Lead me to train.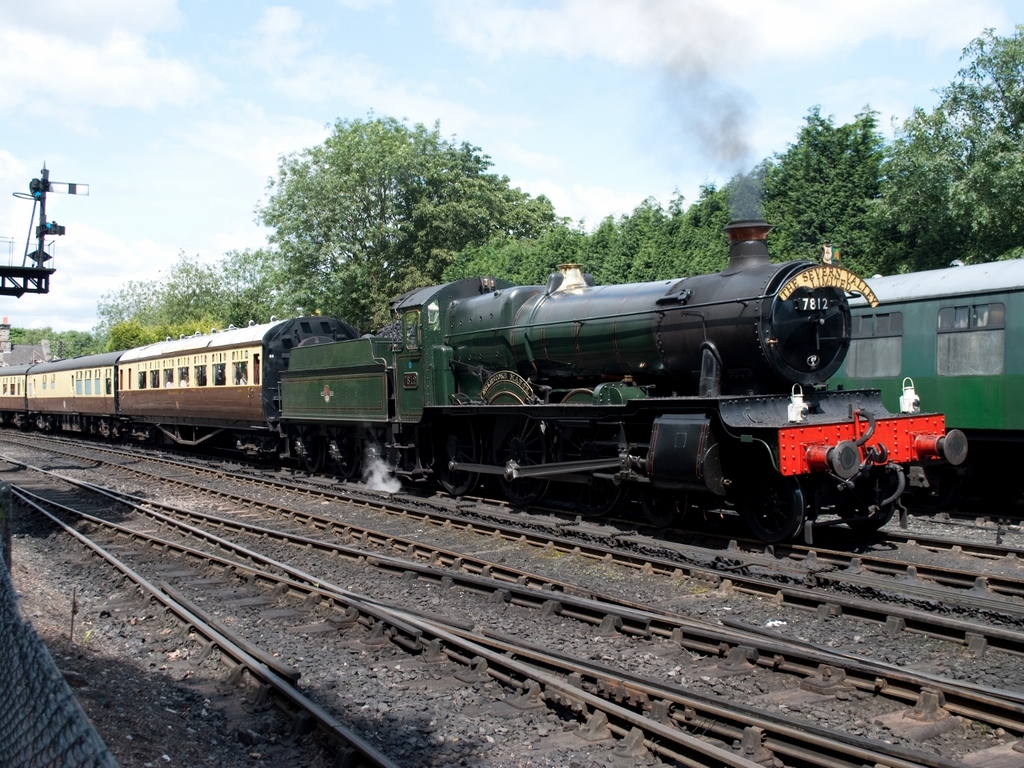
Lead to [x1=854, y1=259, x2=1023, y2=450].
